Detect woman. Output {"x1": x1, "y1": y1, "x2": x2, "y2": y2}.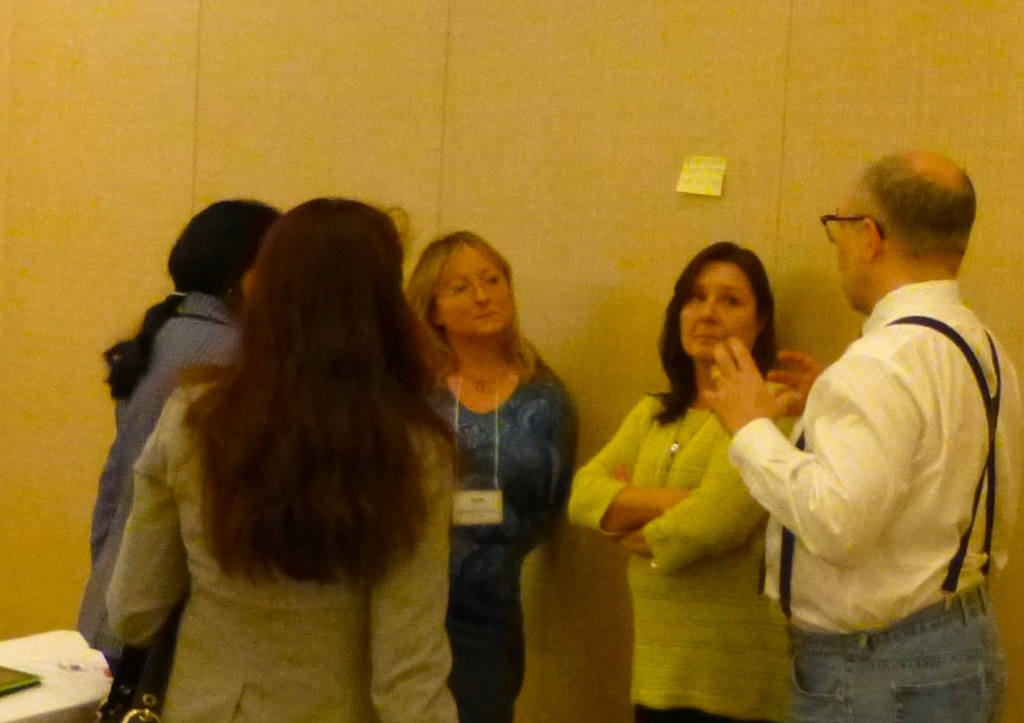
{"x1": 392, "y1": 228, "x2": 580, "y2": 710}.
